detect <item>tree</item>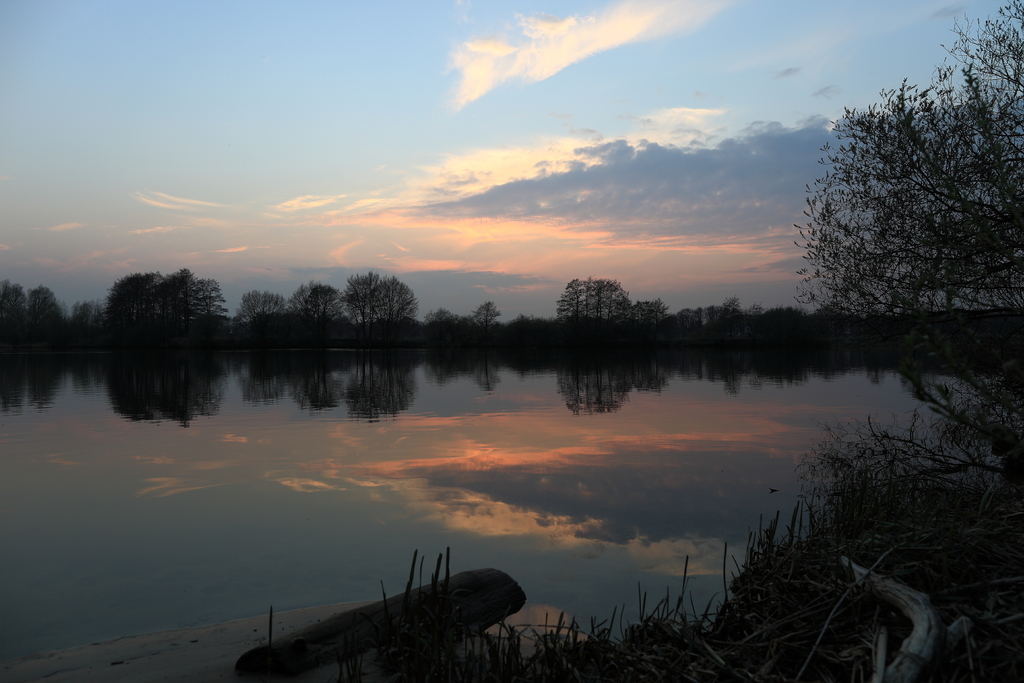
x1=98, y1=266, x2=222, y2=329
